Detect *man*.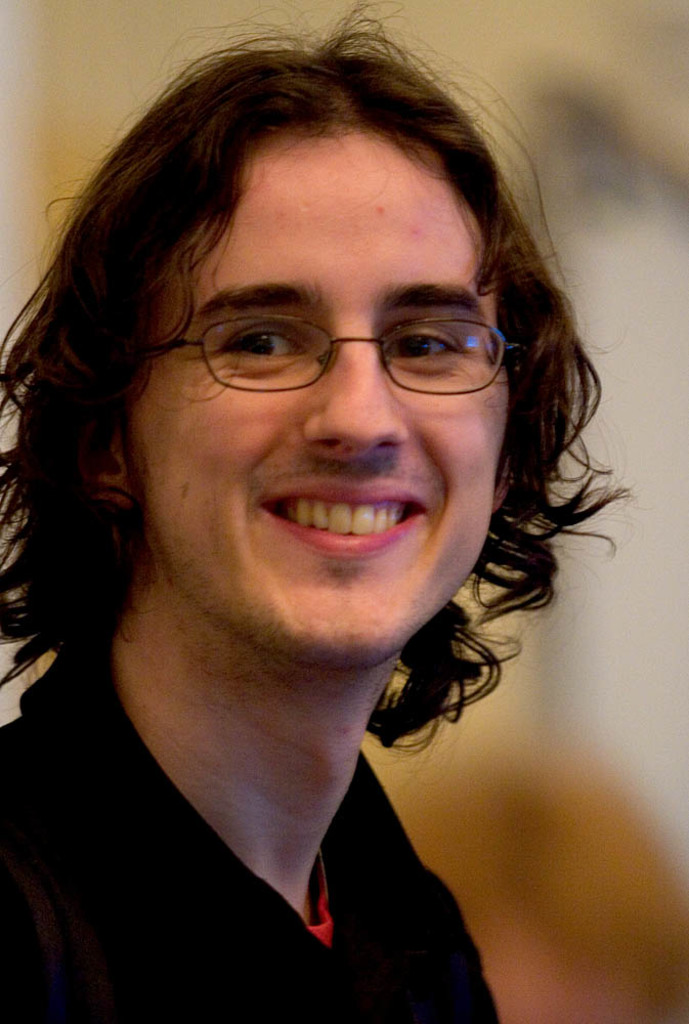
Detected at left=0, top=0, right=623, bottom=1023.
